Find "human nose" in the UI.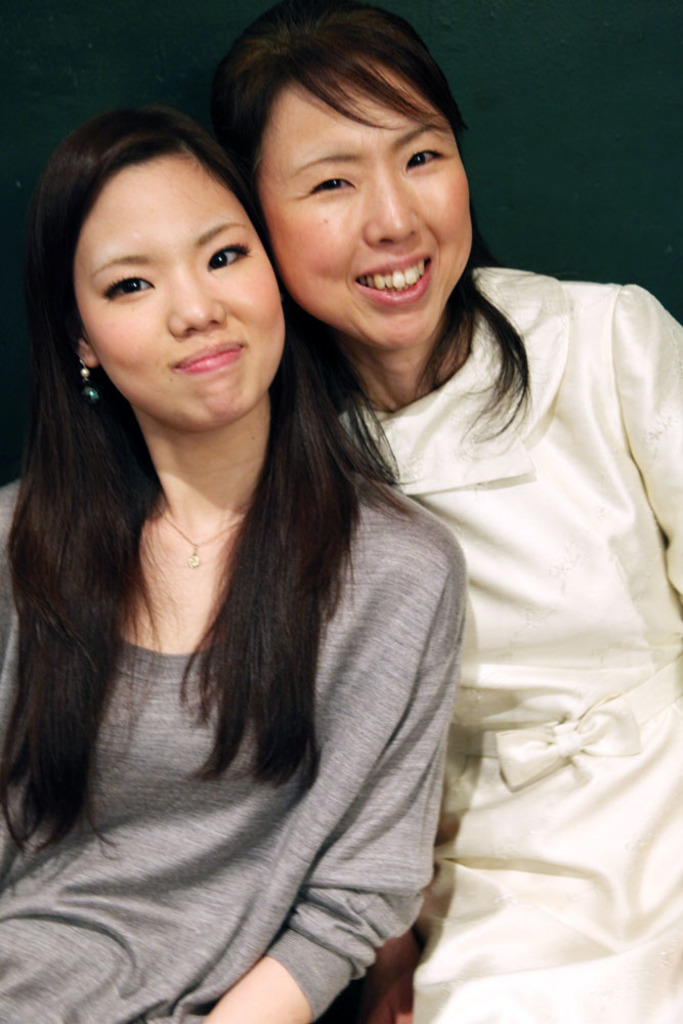
UI element at 172,265,225,333.
